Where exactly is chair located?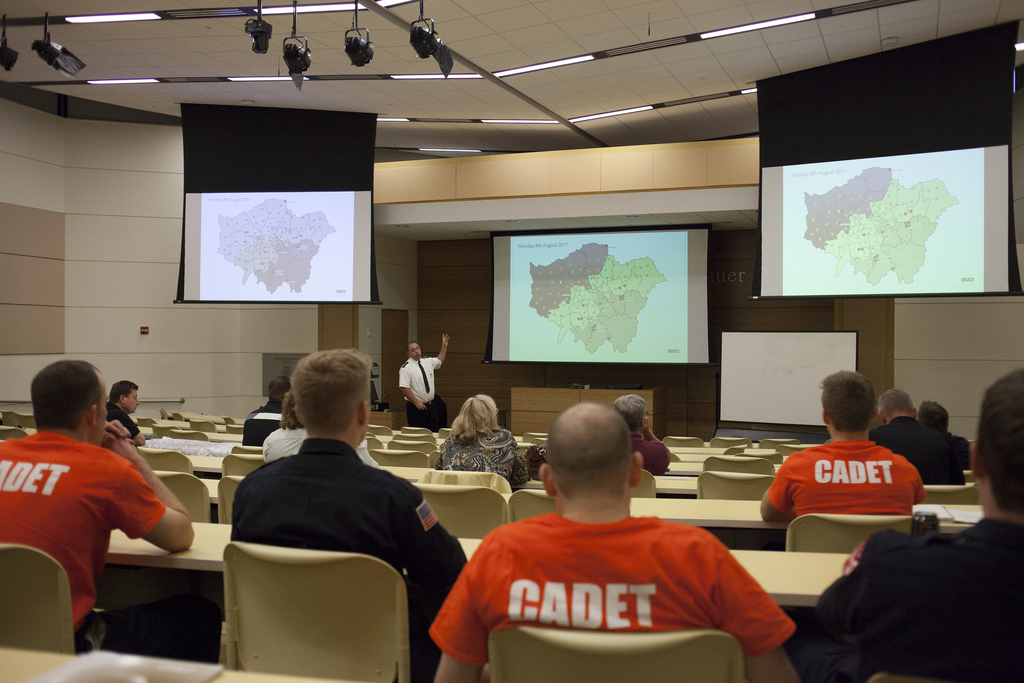
Its bounding box is {"x1": 184, "y1": 419, "x2": 214, "y2": 432}.
